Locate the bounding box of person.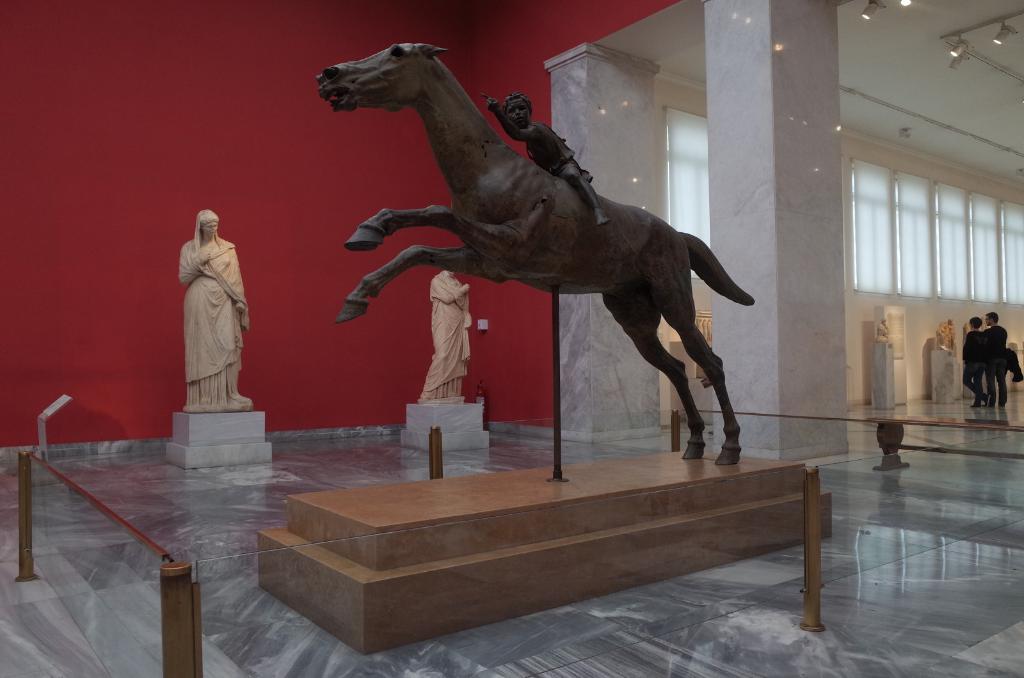
Bounding box: (left=417, top=274, right=481, bottom=399).
